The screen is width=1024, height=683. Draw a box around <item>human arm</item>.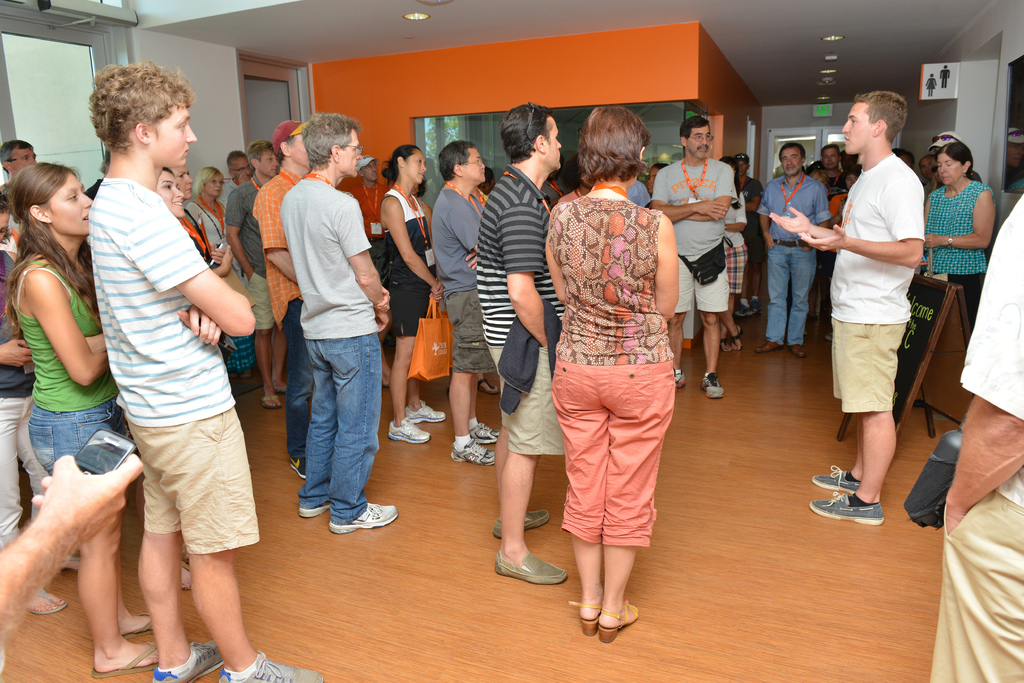
751,188,776,253.
